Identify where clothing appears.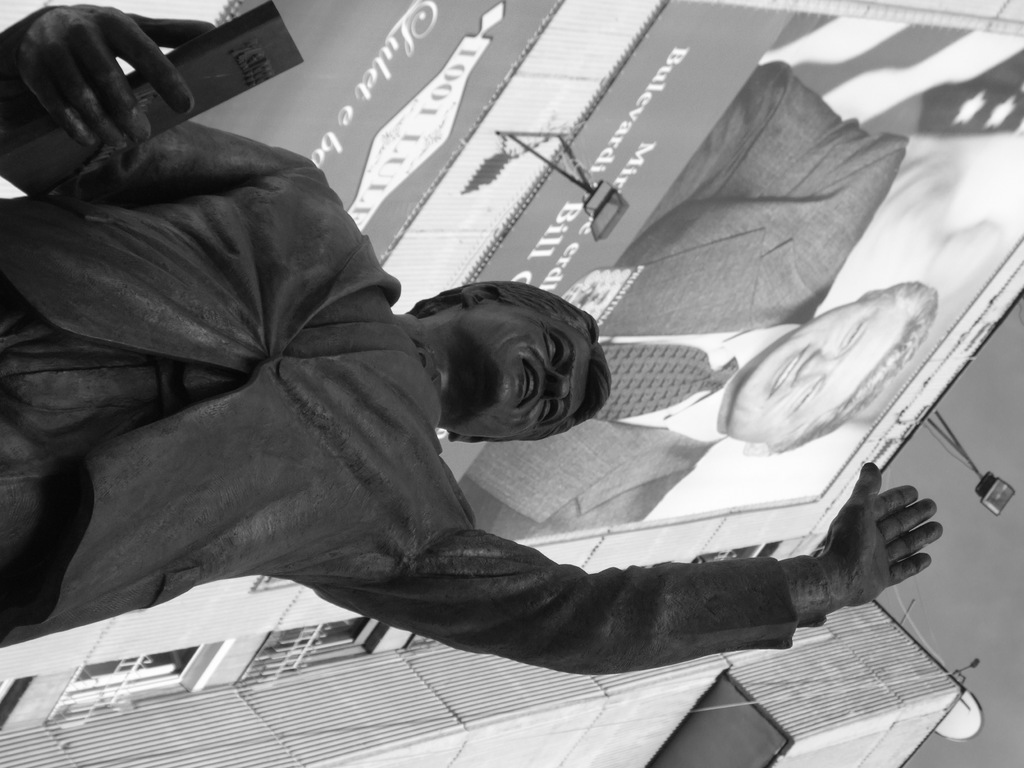
Appears at left=0, top=4, right=796, bottom=675.
